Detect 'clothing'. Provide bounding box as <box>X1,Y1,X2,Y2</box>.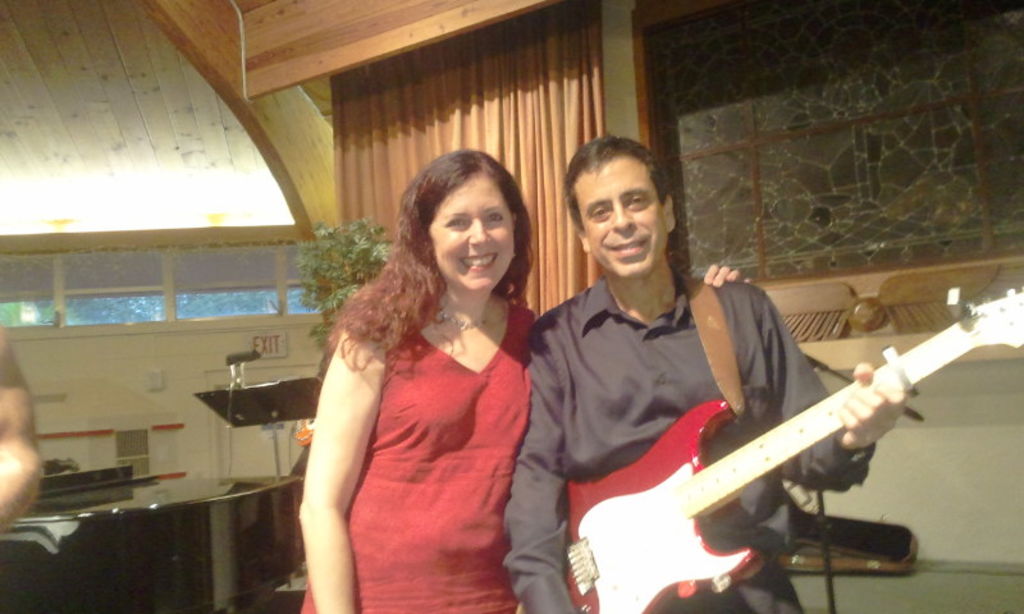
<box>500,270,876,613</box>.
